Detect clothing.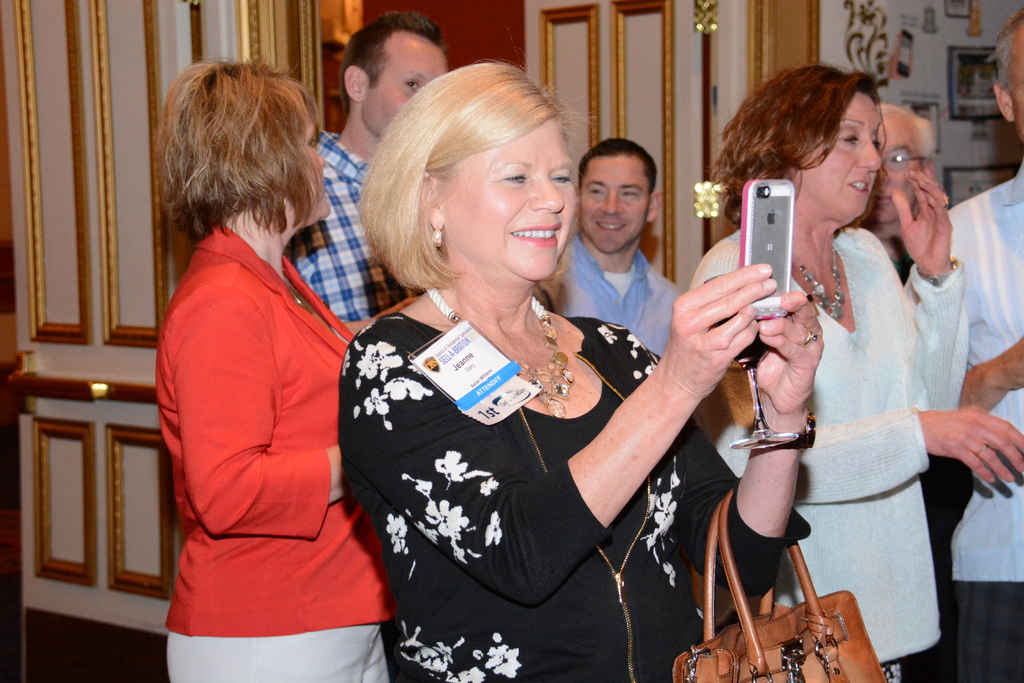
Detected at left=145, top=180, right=383, bottom=644.
